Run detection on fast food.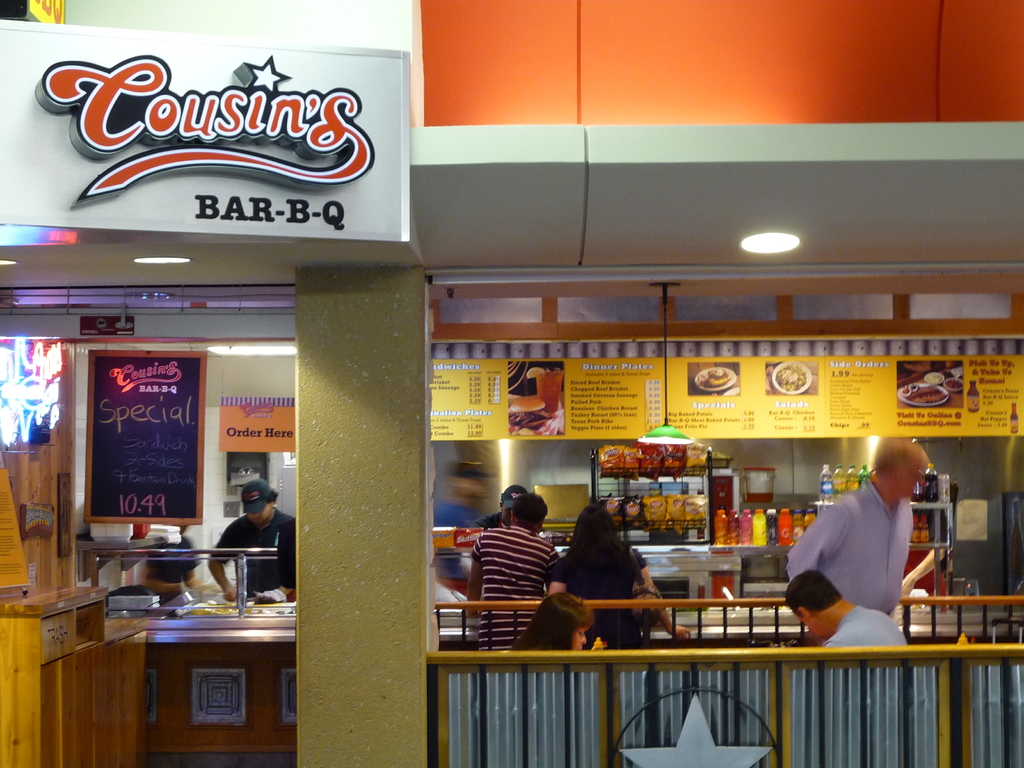
Result: (left=908, top=384, right=947, bottom=404).
